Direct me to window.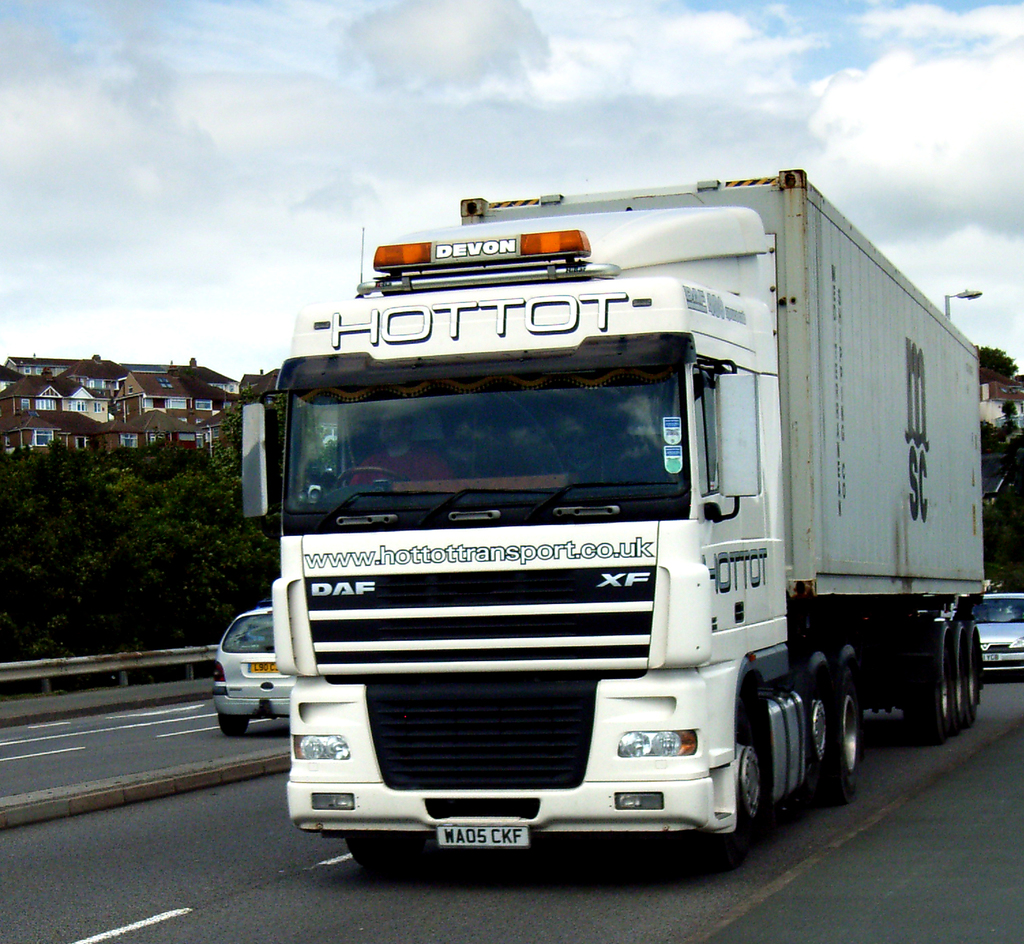
Direction: bbox=(23, 368, 29, 370).
